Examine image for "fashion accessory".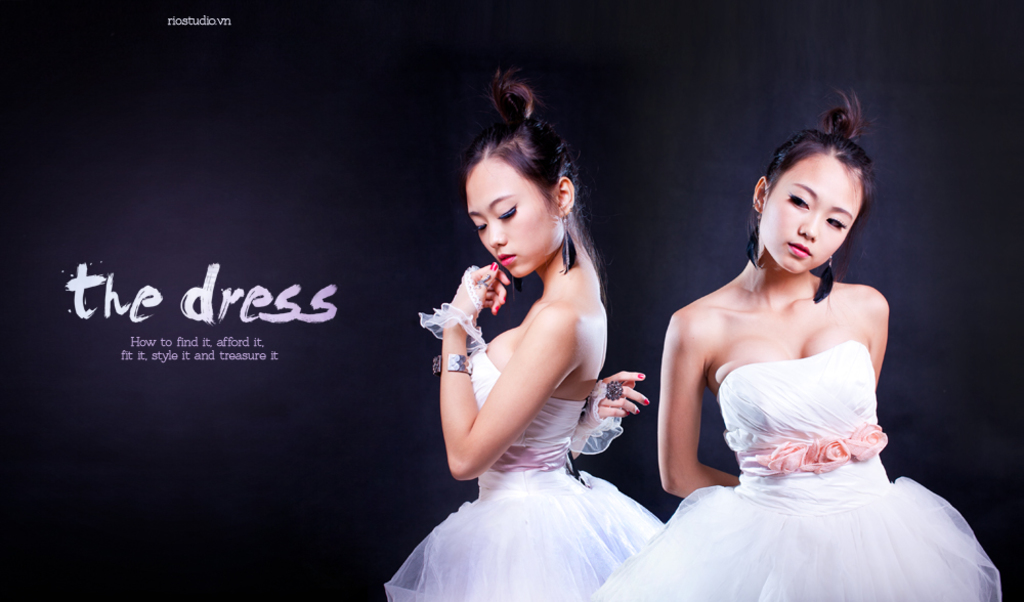
Examination result: (637, 408, 641, 410).
